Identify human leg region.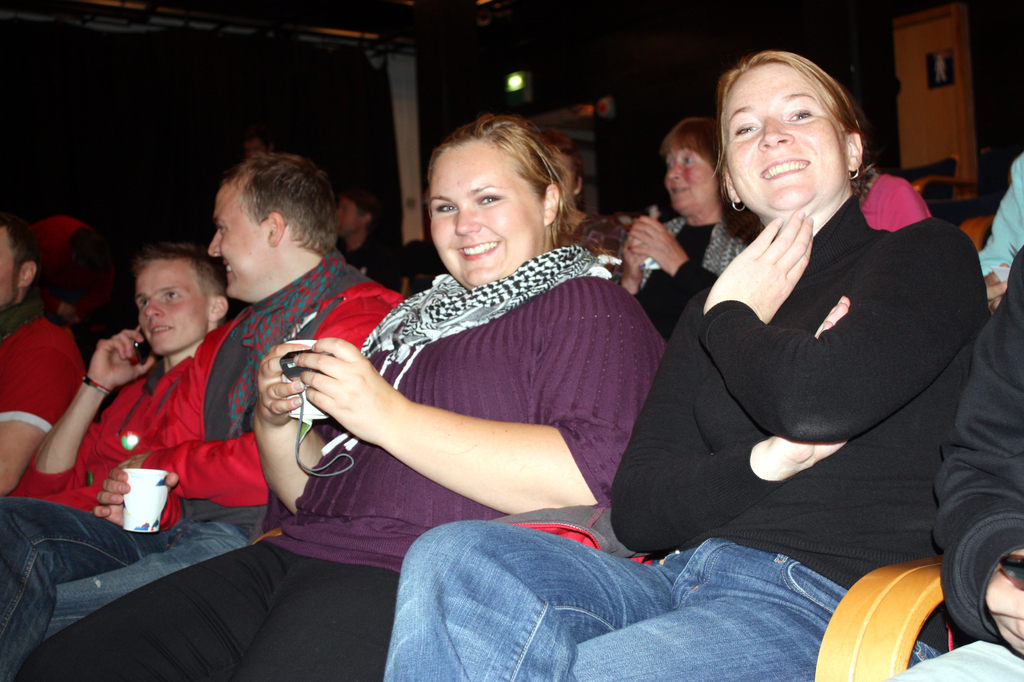
Region: 572, 545, 849, 681.
